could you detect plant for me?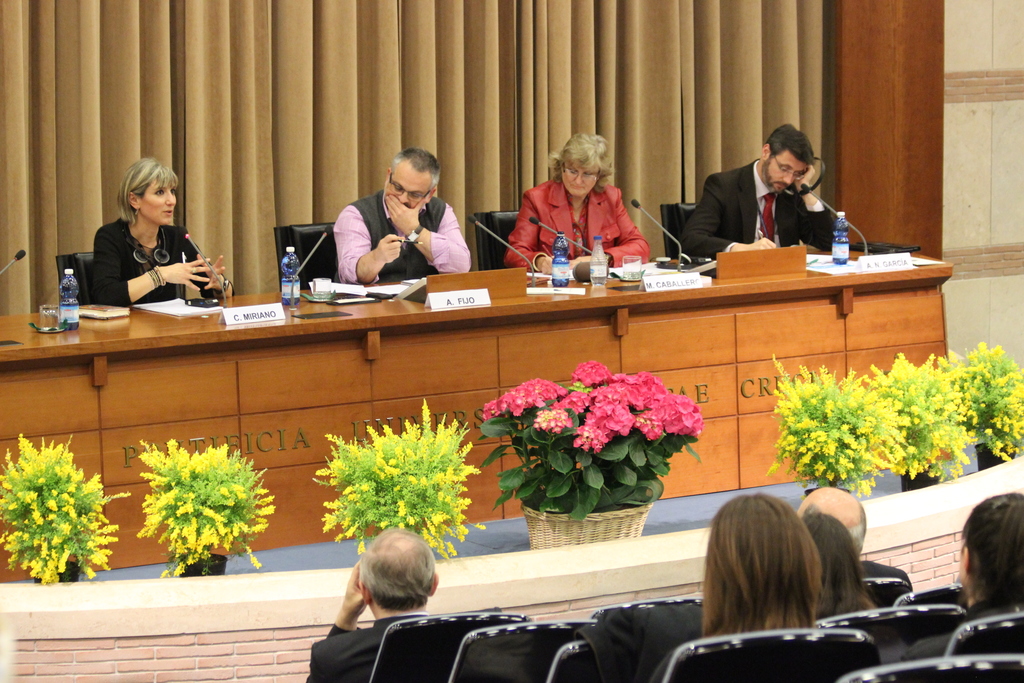
Detection result: [312,399,488,557].
